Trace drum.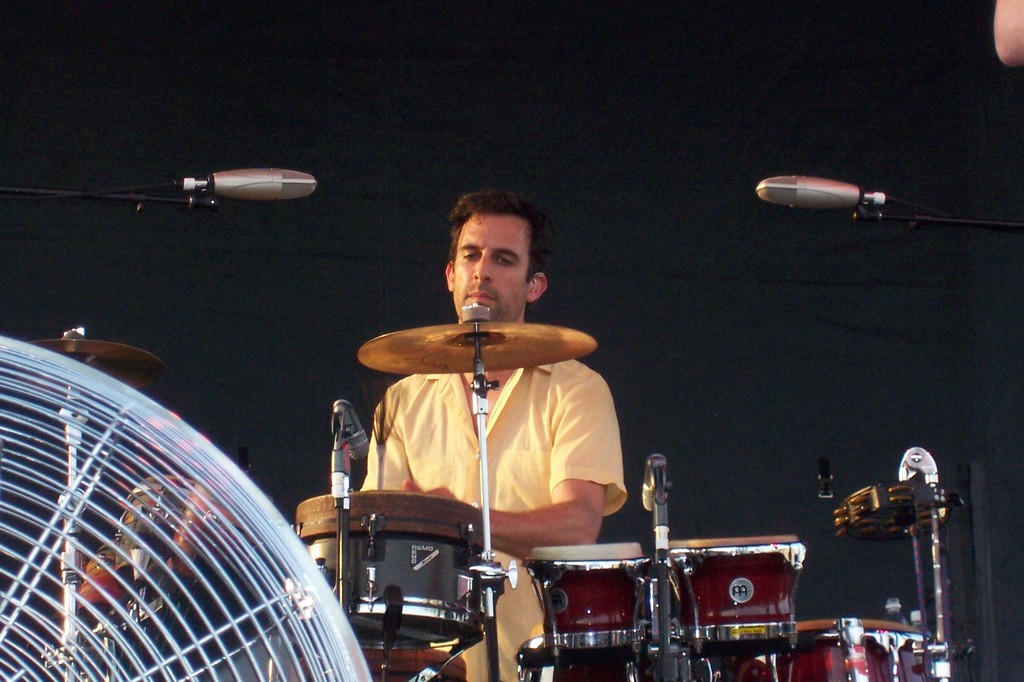
Traced to [left=295, top=491, right=484, bottom=647].
